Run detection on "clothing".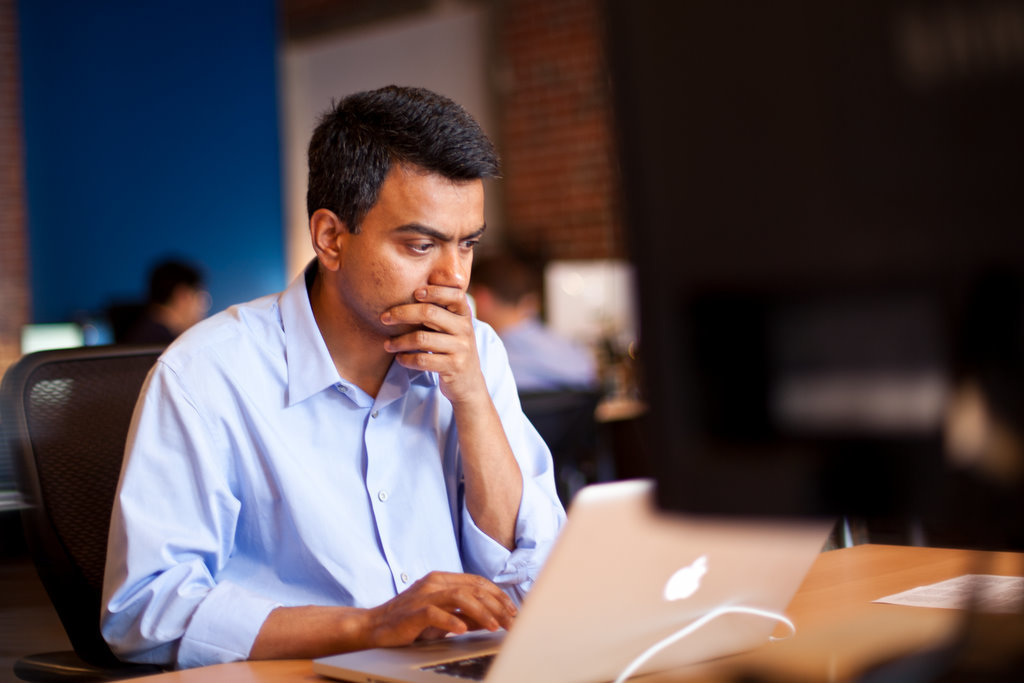
Result: select_region(483, 307, 593, 391).
